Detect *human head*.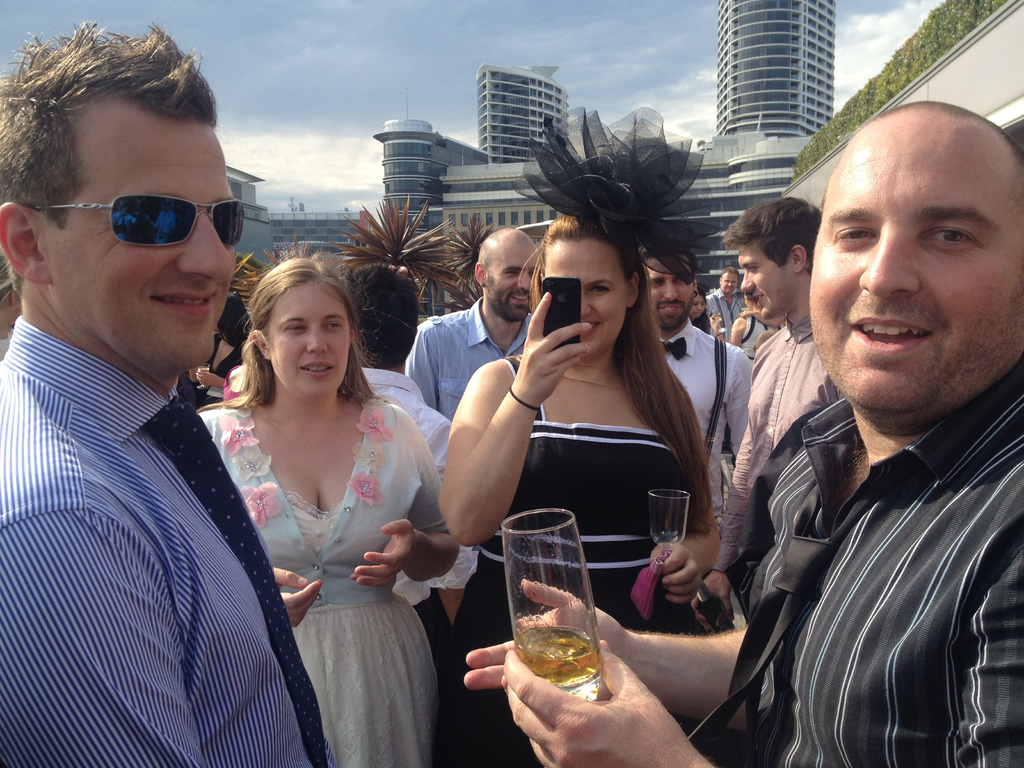
Detected at 721 198 819 321.
